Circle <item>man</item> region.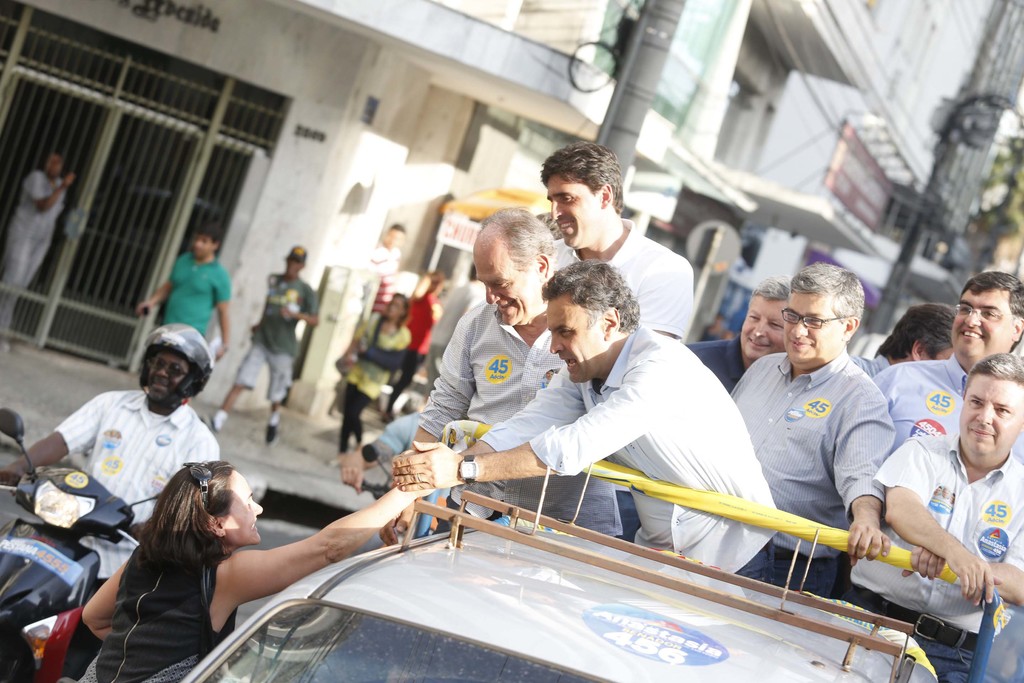
Region: bbox=[867, 274, 1023, 464].
